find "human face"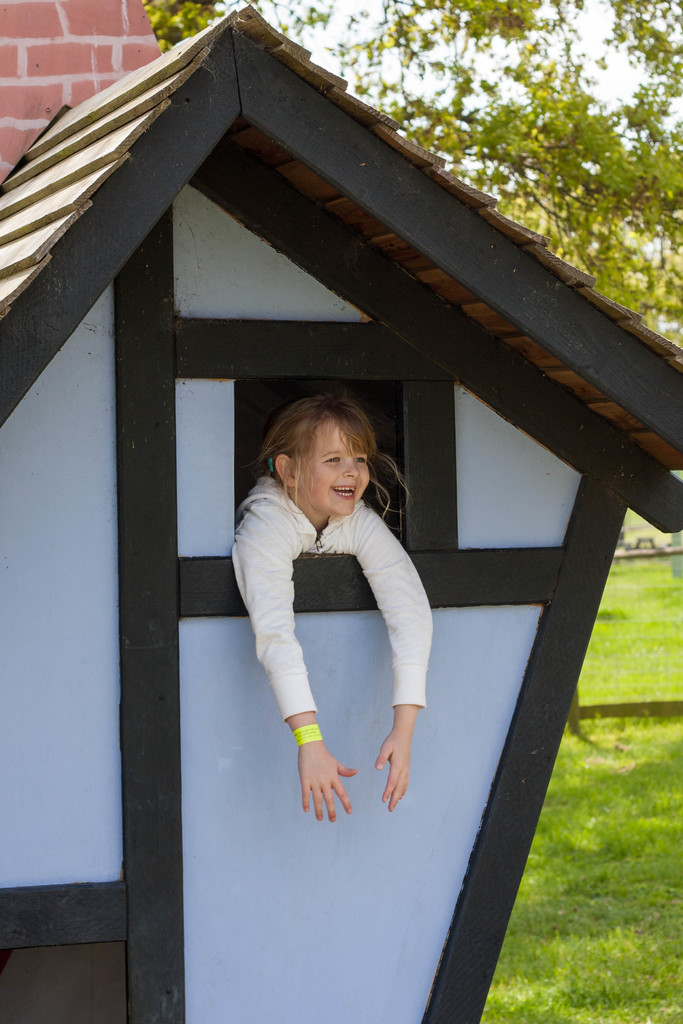
pyautogui.locateOnScreen(293, 422, 370, 511)
